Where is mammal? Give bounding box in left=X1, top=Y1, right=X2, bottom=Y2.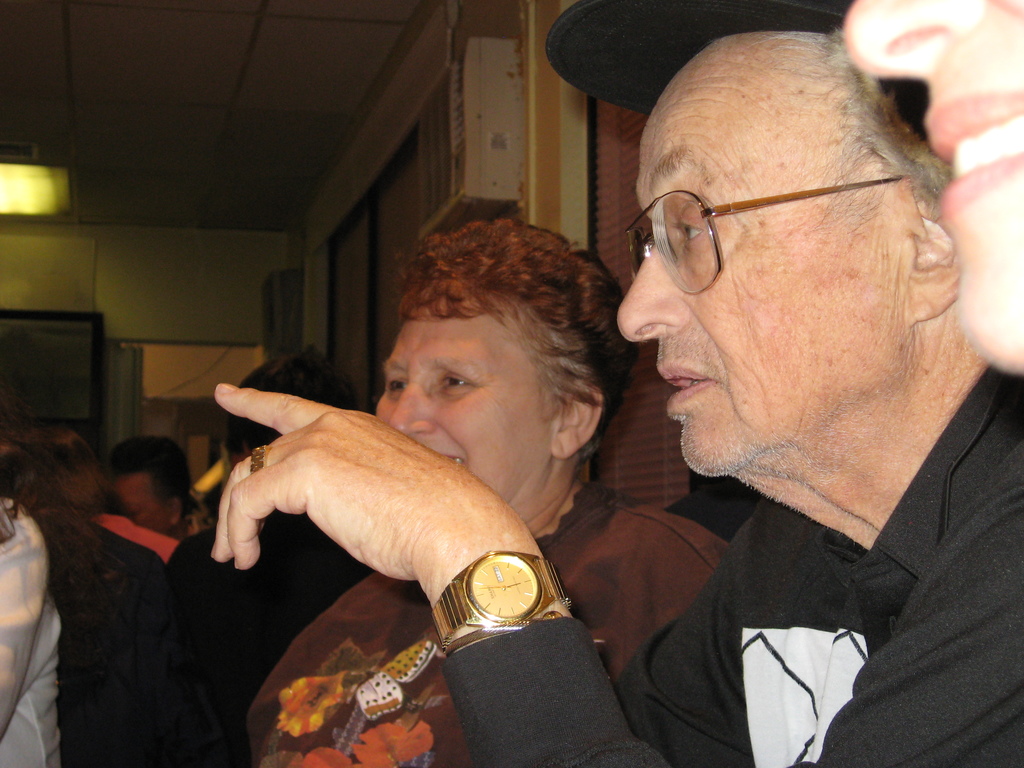
left=0, top=456, right=63, bottom=767.
